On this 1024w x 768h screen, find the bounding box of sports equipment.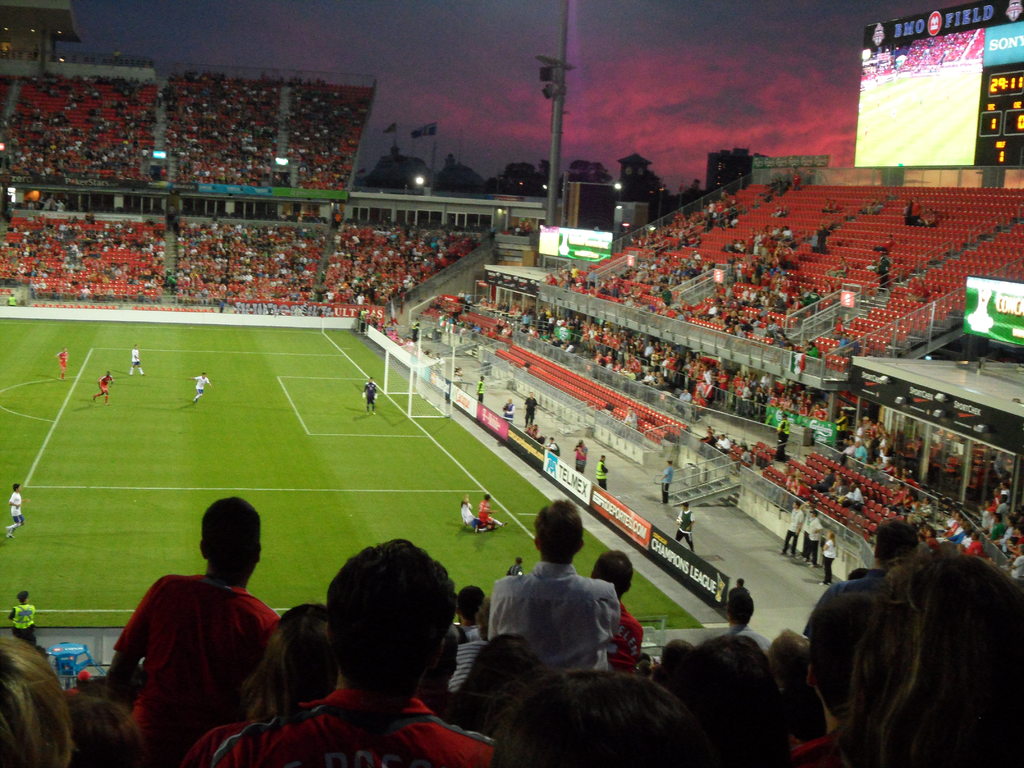
Bounding box: 382:342:449:421.
